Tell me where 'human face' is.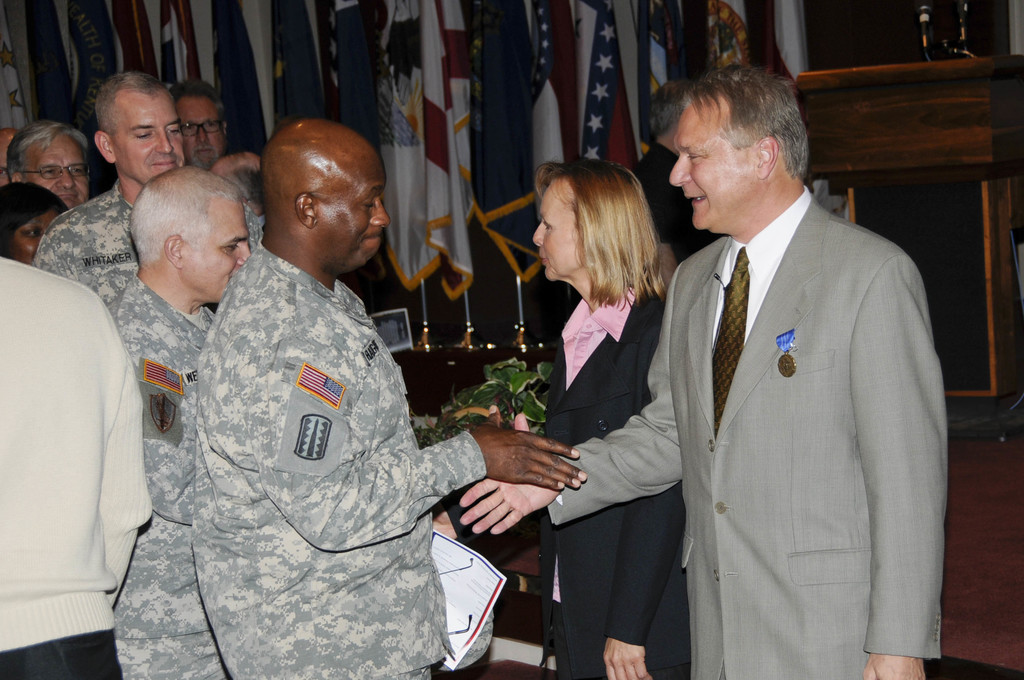
'human face' is at Rect(534, 179, 579, 279).
